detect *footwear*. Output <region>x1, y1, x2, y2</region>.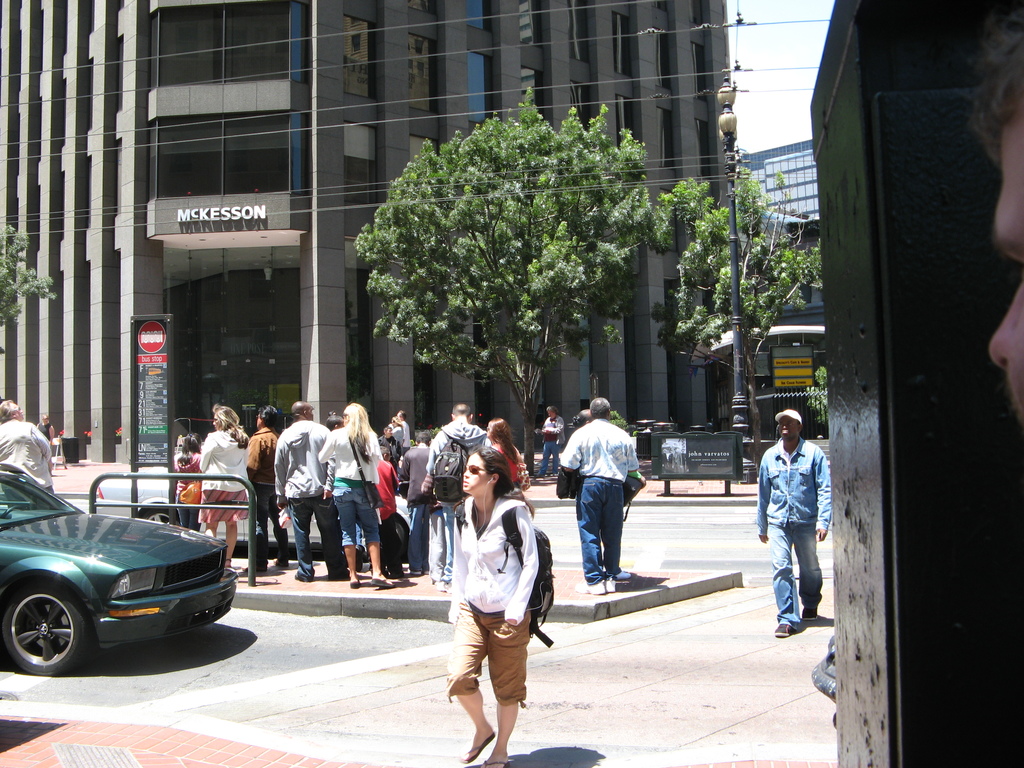
<region>292, 572, 311, 585</region>.
